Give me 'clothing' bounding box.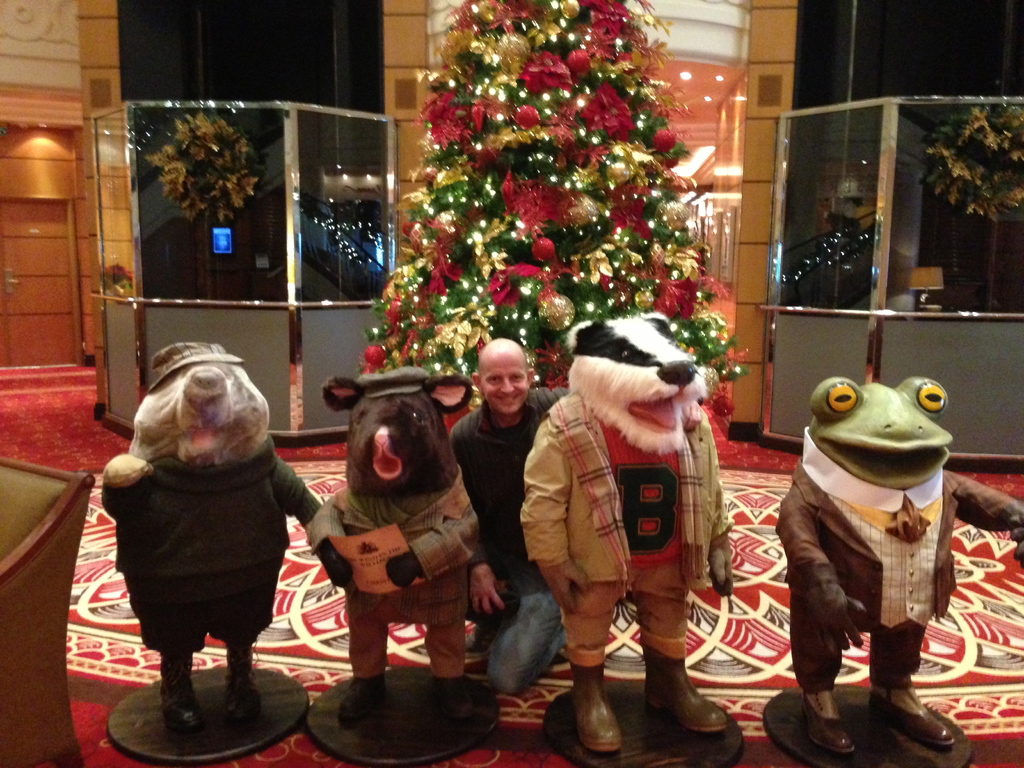
442, 385, 567, 694.
